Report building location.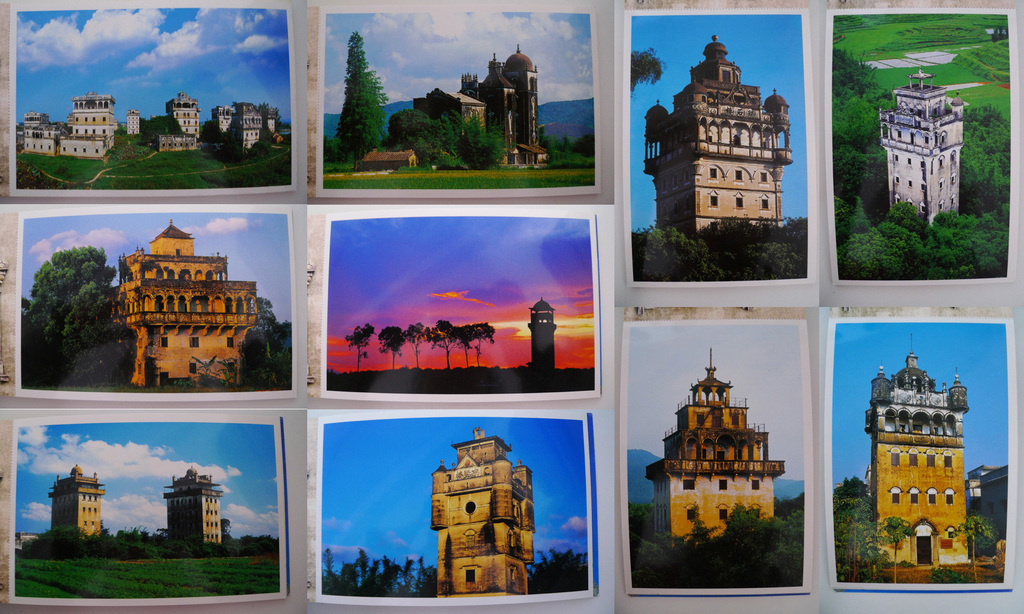
Report: [x1=879, y1=71, x2=965, y2=237].
